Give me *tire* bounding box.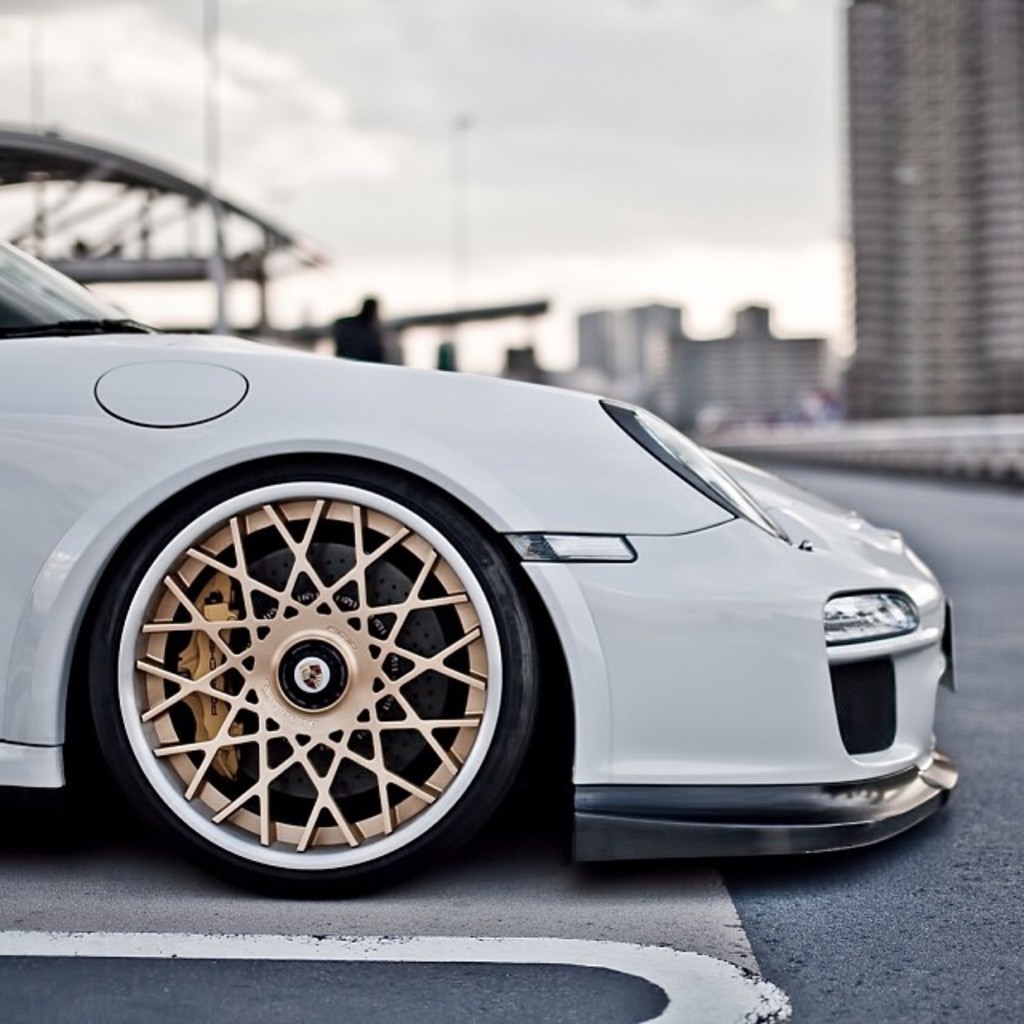
[x1=70, y1=454, x2=552, y2=898].
